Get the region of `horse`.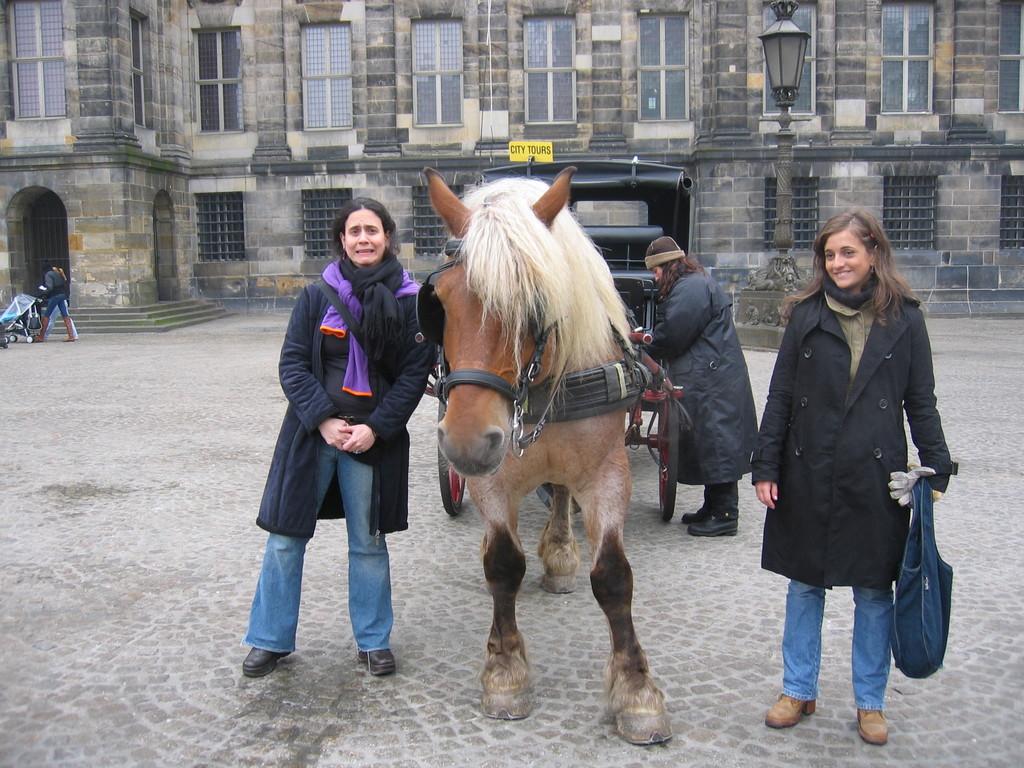
l=422, t=165, r=674, b=749.
